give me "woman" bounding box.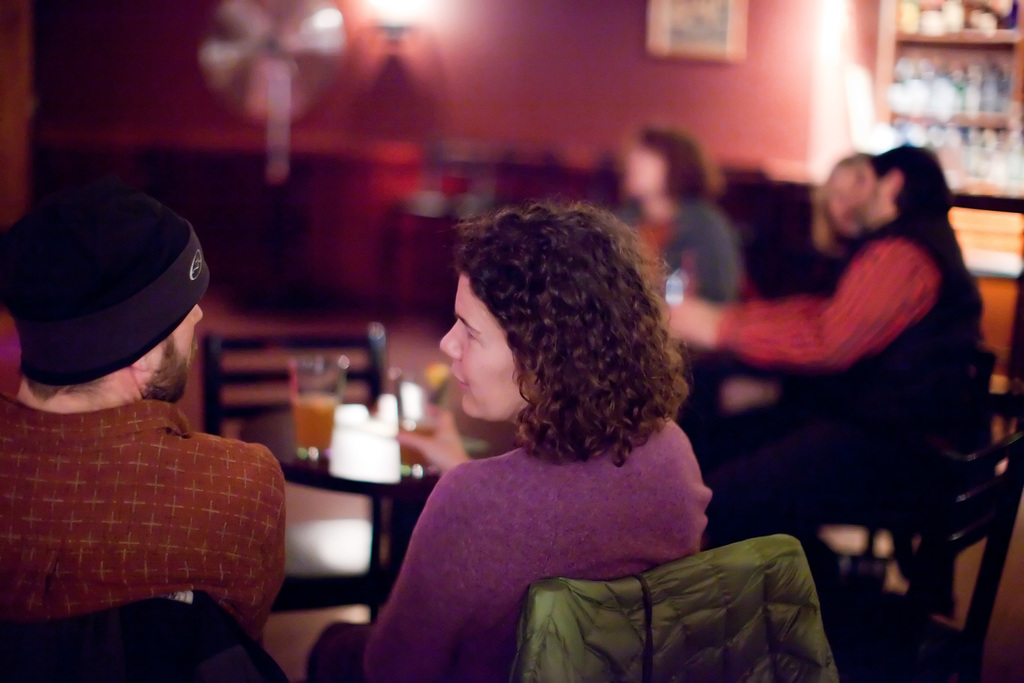
{"x1": 339, "y1": 192, "x2": 784, "y2": 677}.
